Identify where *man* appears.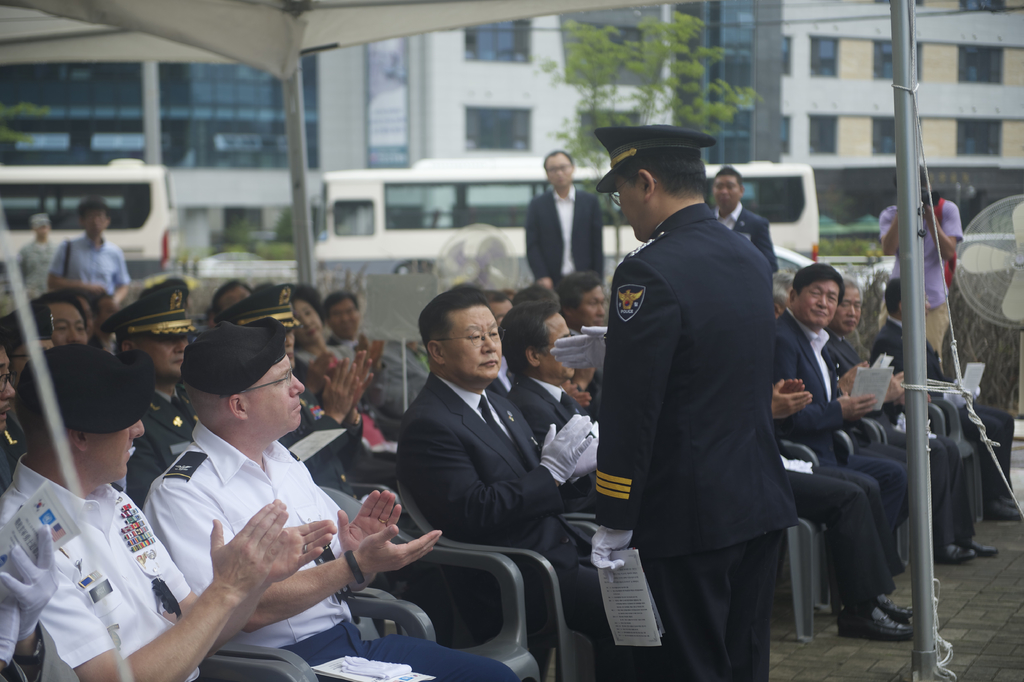
Appears at 769/260/916/569.
